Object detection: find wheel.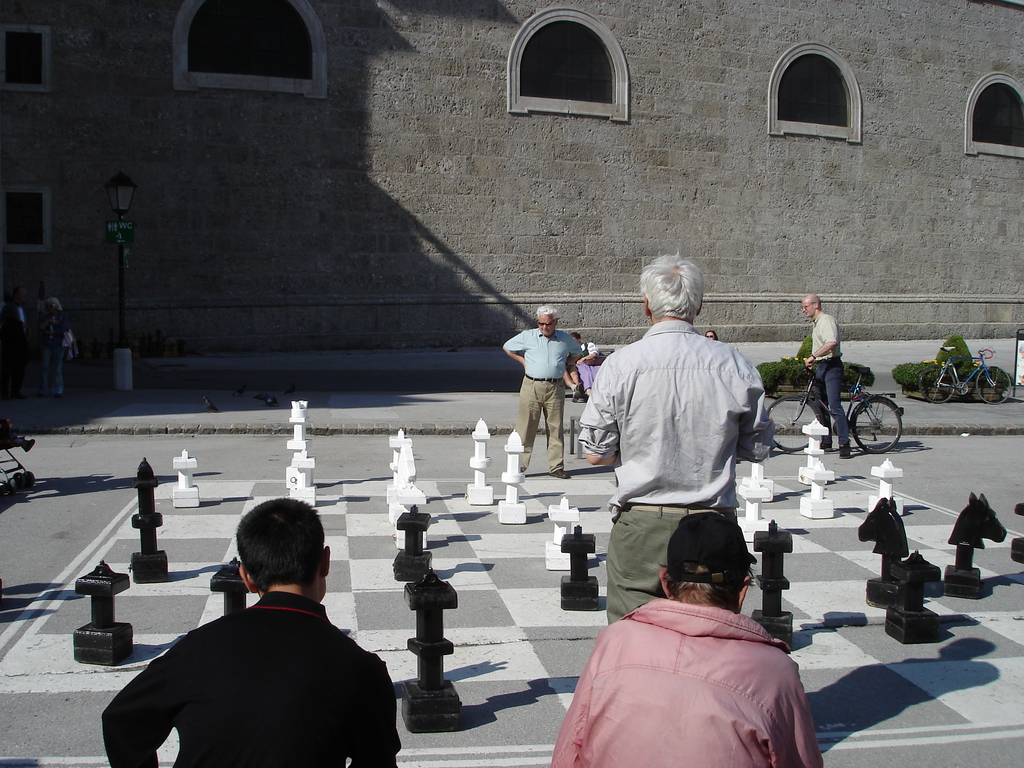
bbox(976, 362, 1011, 403).
